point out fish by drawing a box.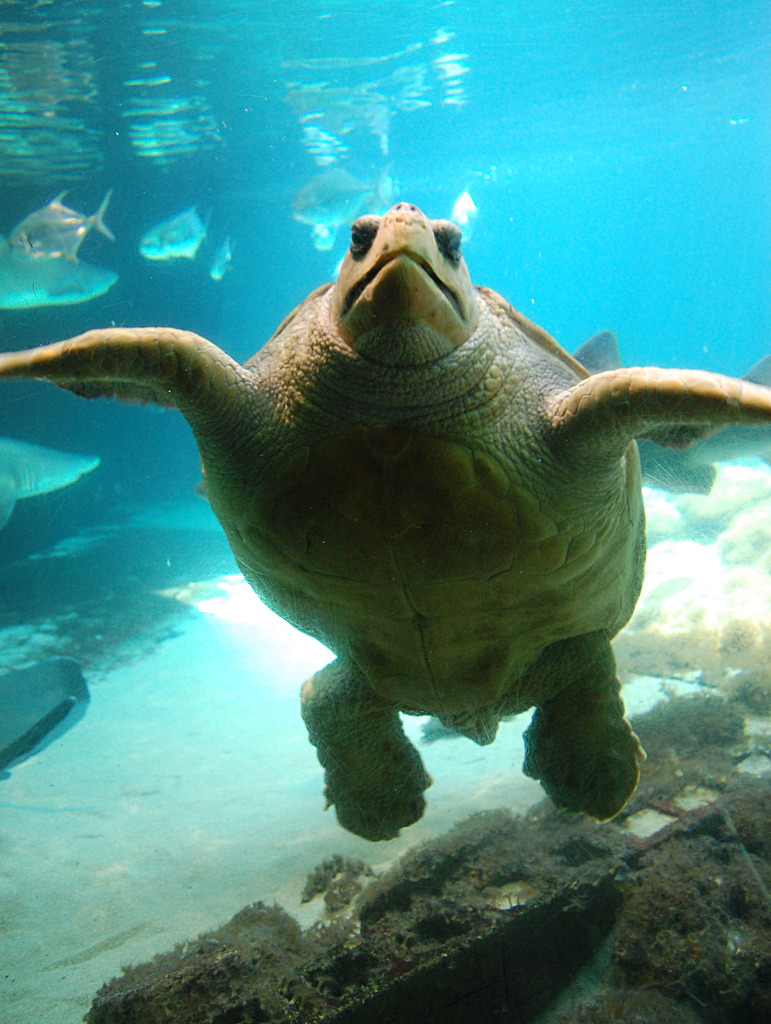
[left=13, top=189, right=102, bottom=259].
